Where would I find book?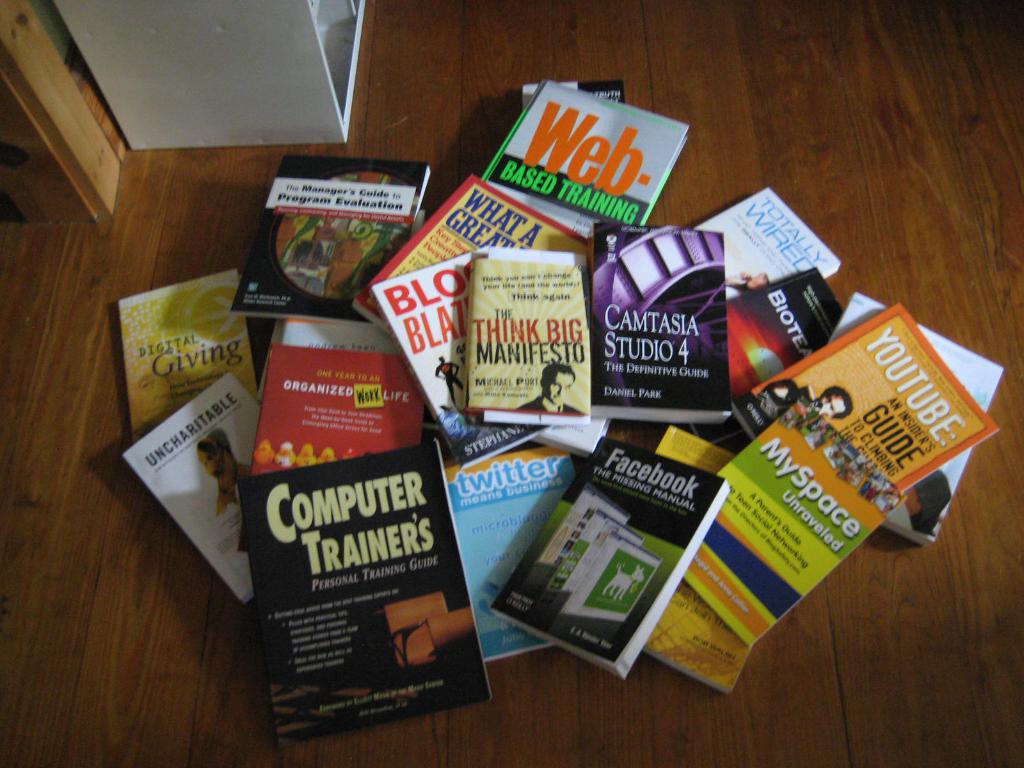
At [x1=227, y1=148, x2=433, y2=324].
